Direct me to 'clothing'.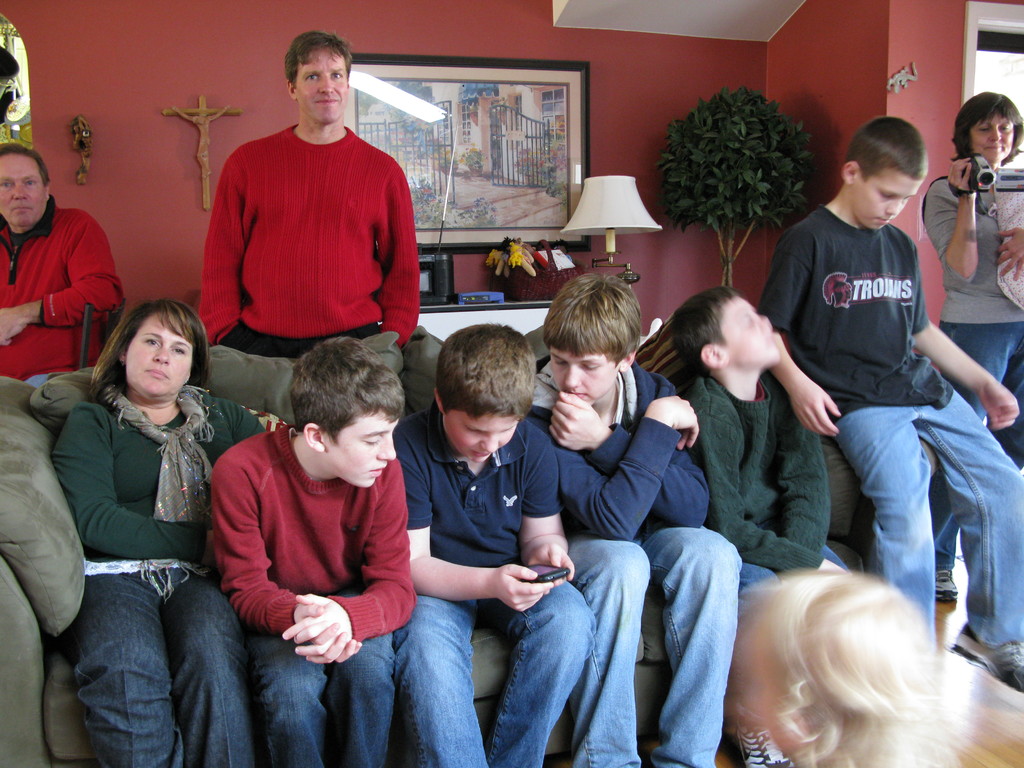
Direction: {"left": 920, "top": 175, "right": 1023, "bottom": 569}.
